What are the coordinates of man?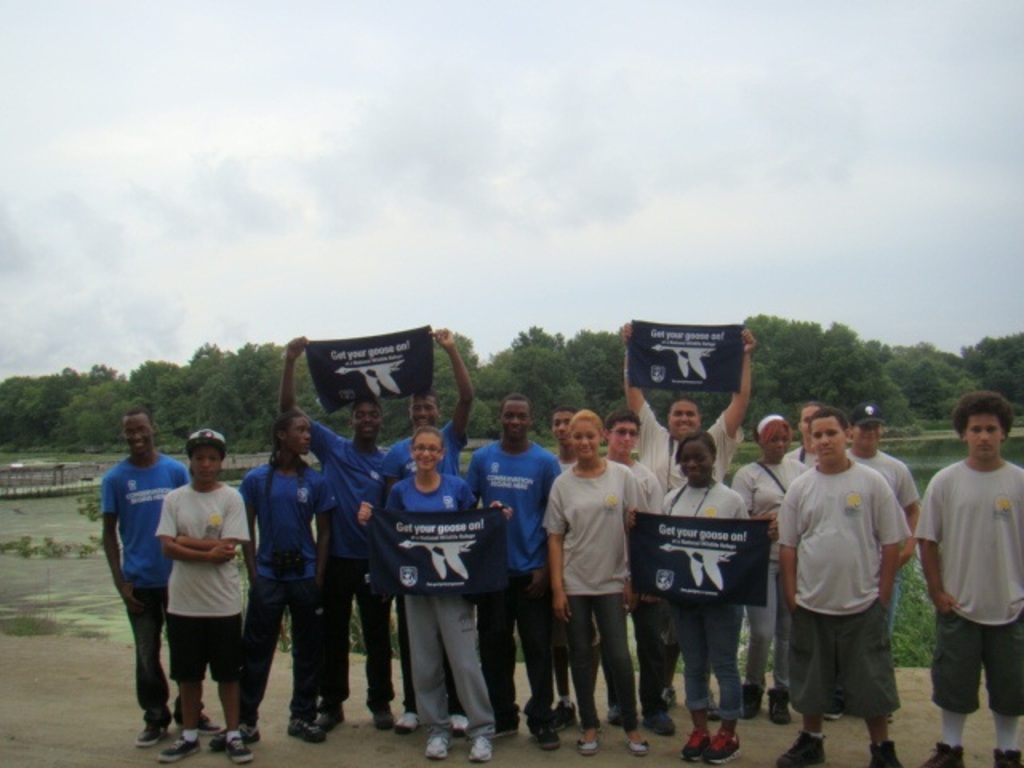
[x1=595, y1=408, x2=669, y2=725].
